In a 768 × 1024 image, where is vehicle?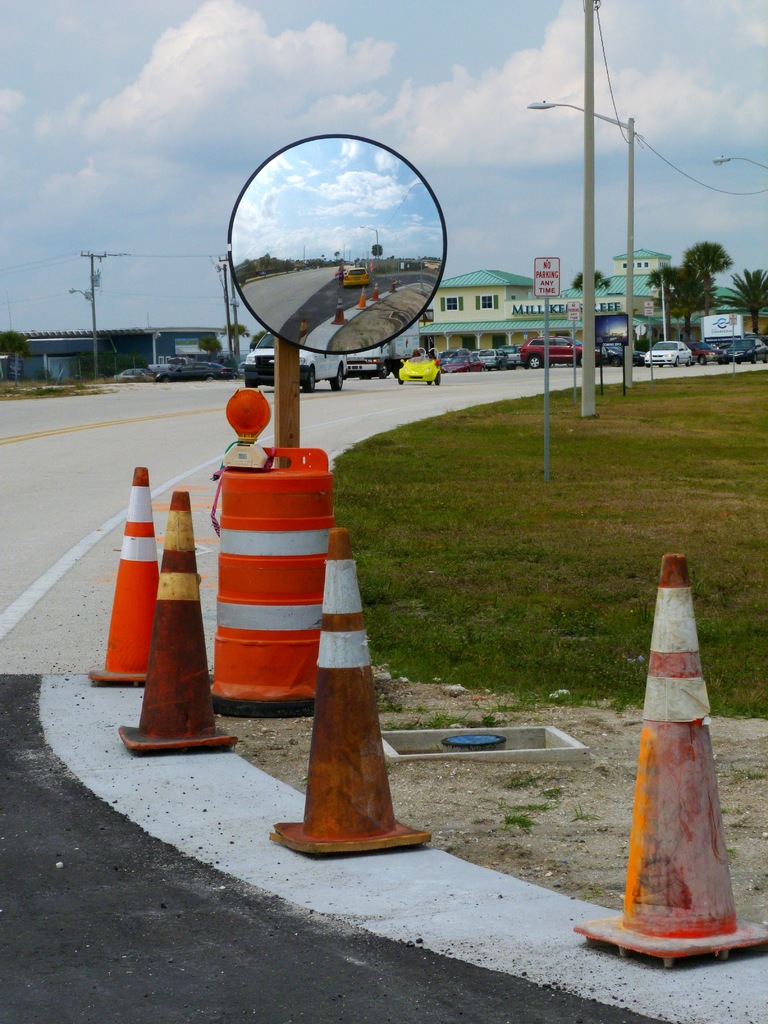
l=694, t=340, r=730, b=365.
